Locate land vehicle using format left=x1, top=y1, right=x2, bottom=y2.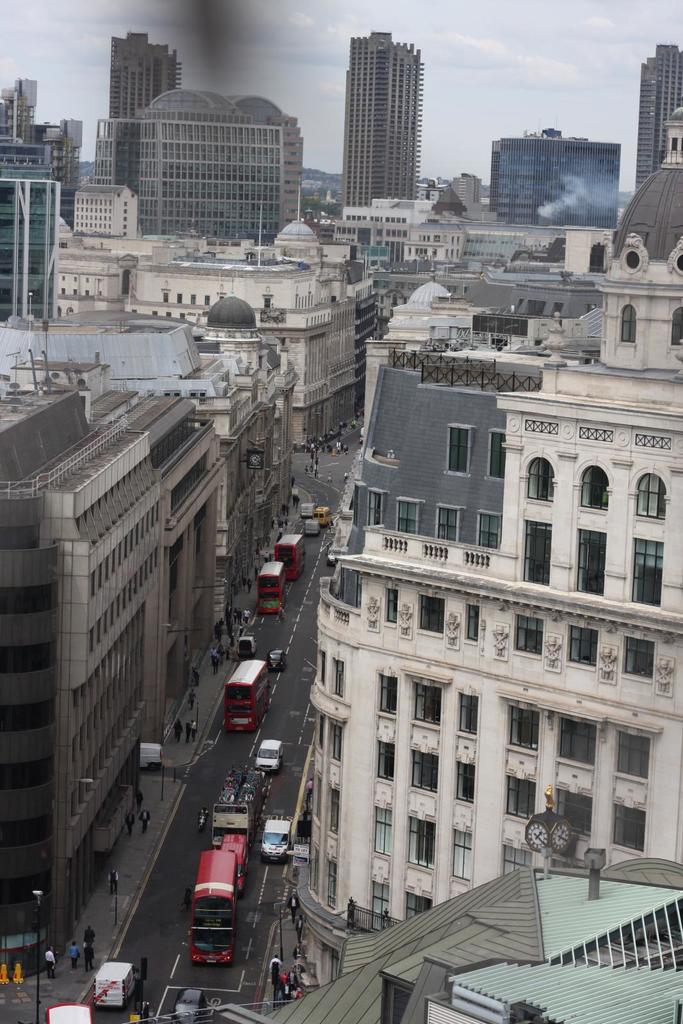
left=271, top=812, right=294, bottom=856.
